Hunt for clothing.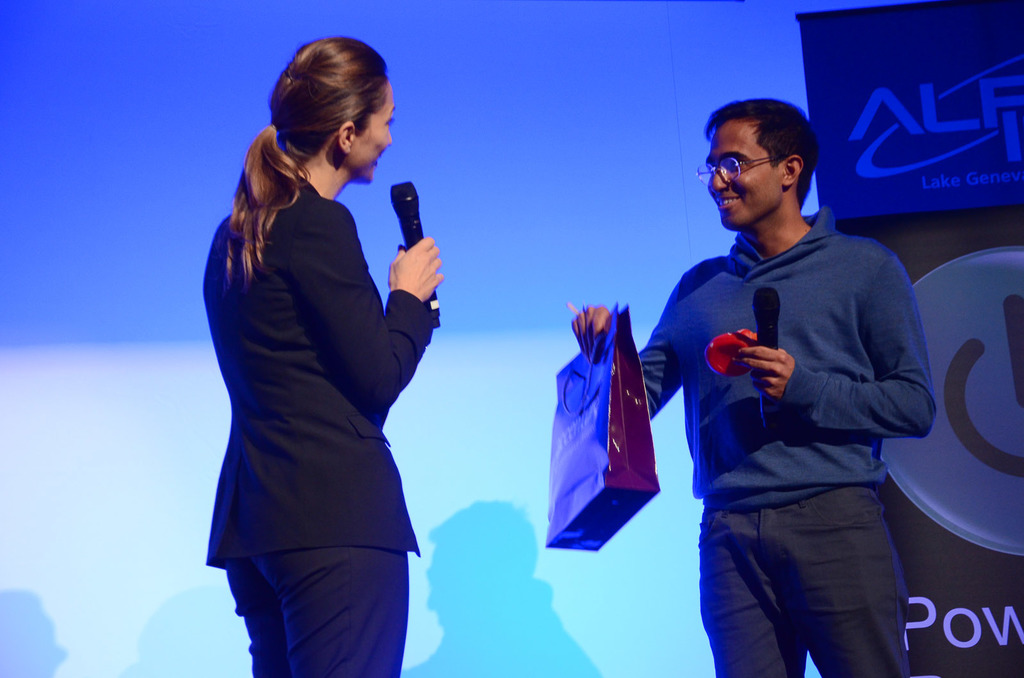
Hunted down at bbox(196, 118, 454, 635).
